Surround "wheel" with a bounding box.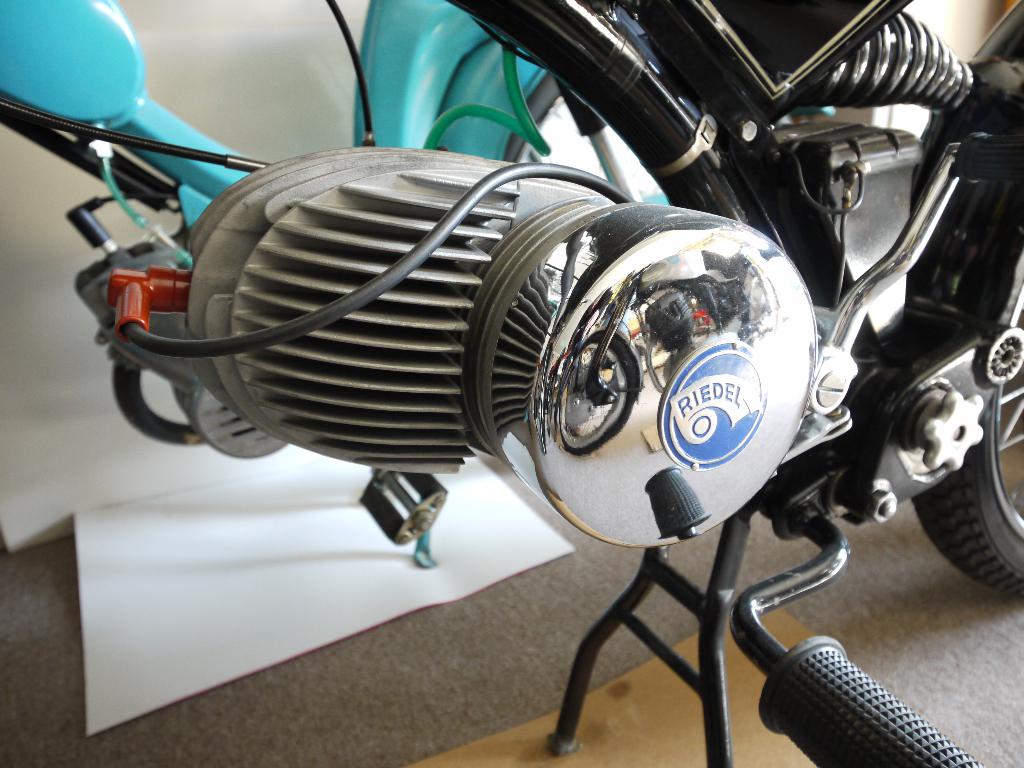
(x1=898, y1=392, x2=1015, y2=600).
